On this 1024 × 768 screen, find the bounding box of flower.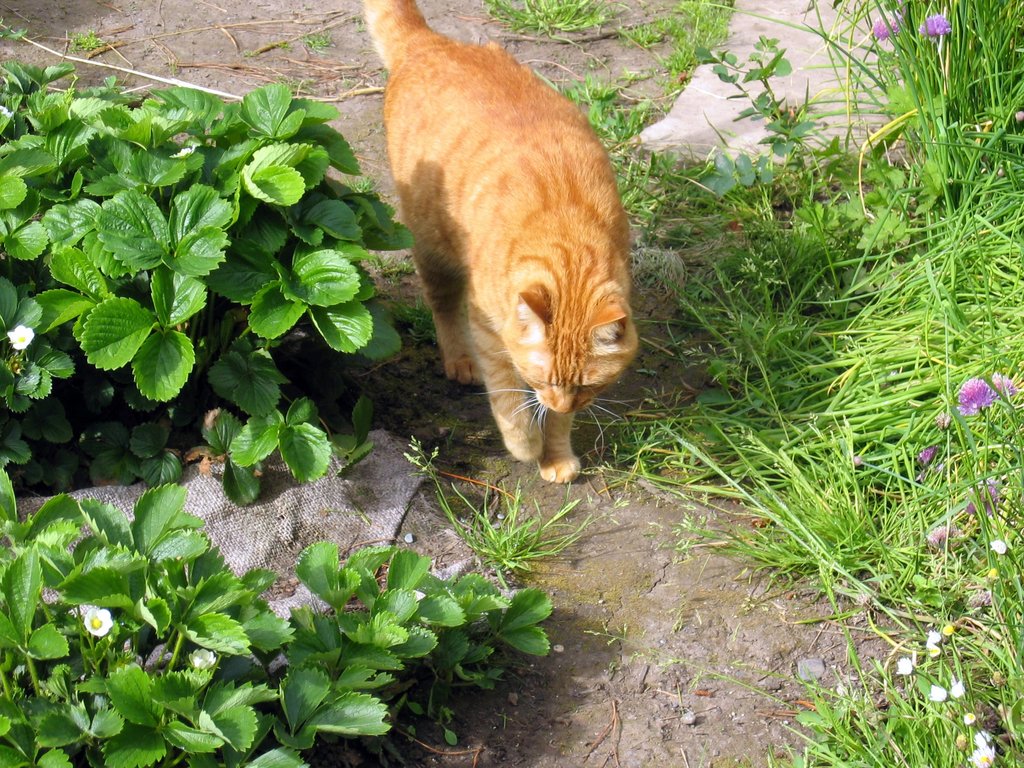
Bounding box: (x1=991, y1=536, x2=1007, y2=554).
